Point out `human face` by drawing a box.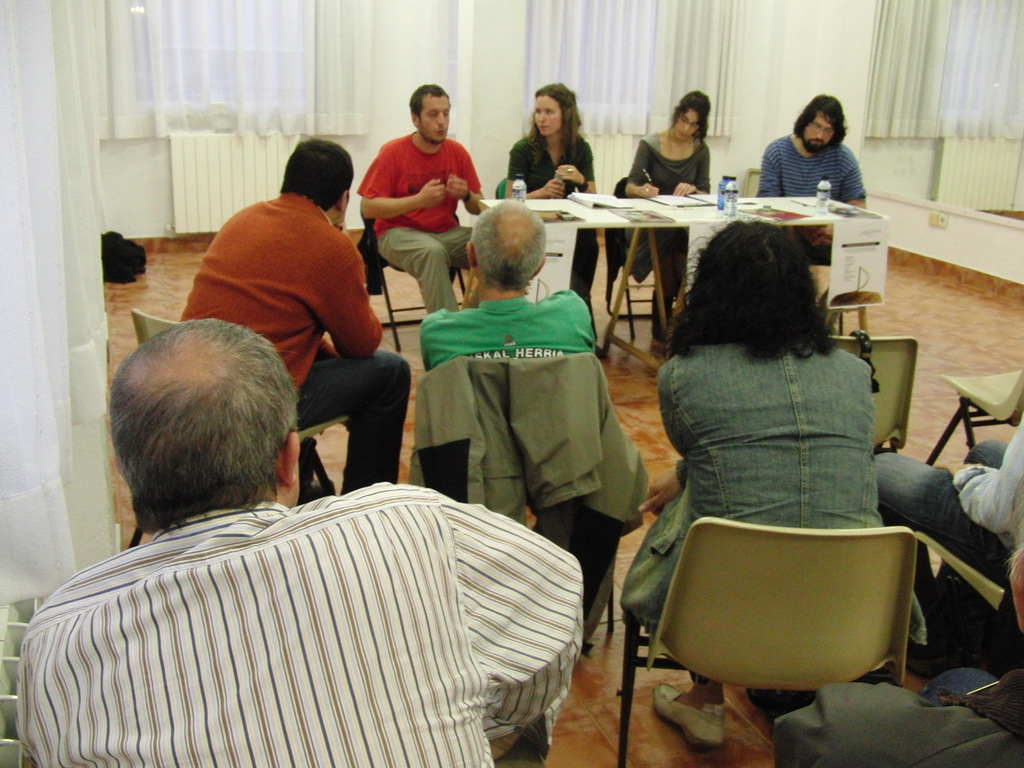
<bbox>803, 113, 838, 142</bbox>.
